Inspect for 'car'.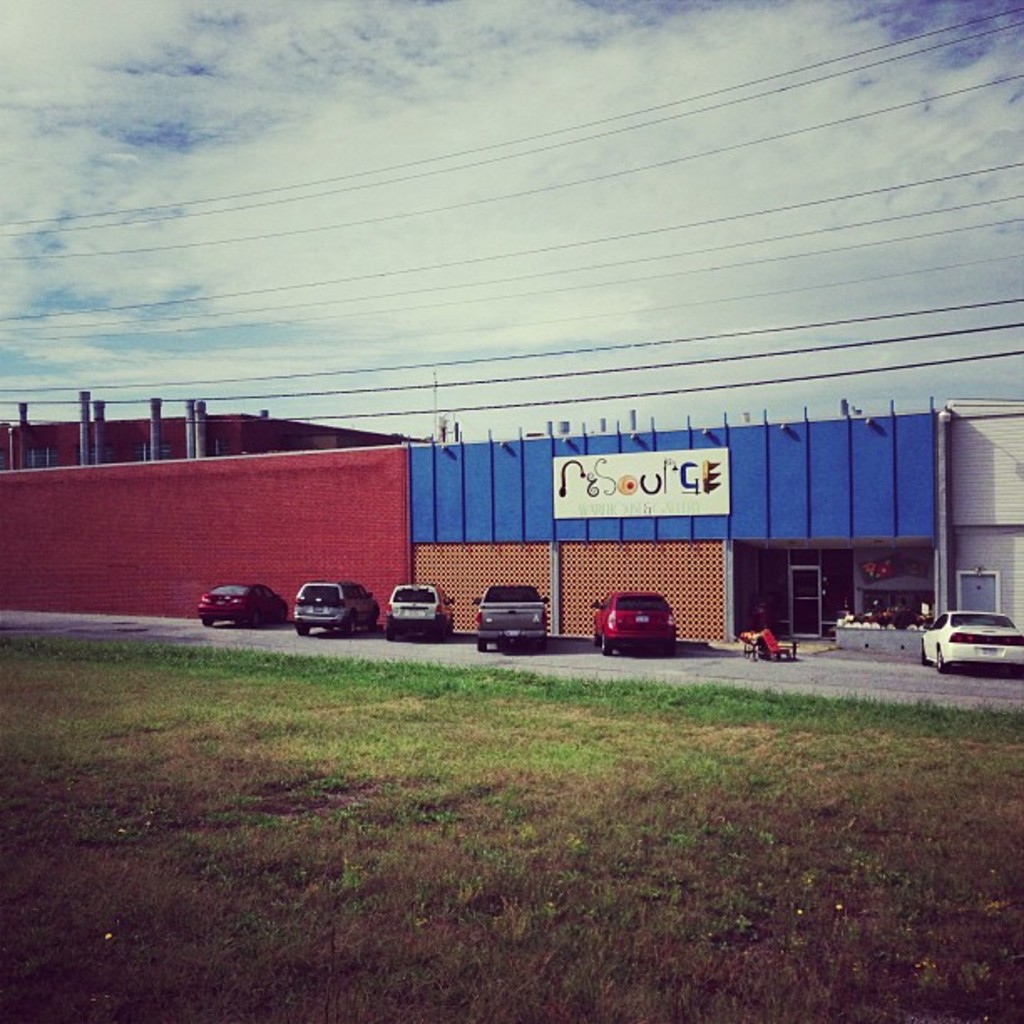
Inspection: <bbox>919, 617, 1022, 668</bbox>.
